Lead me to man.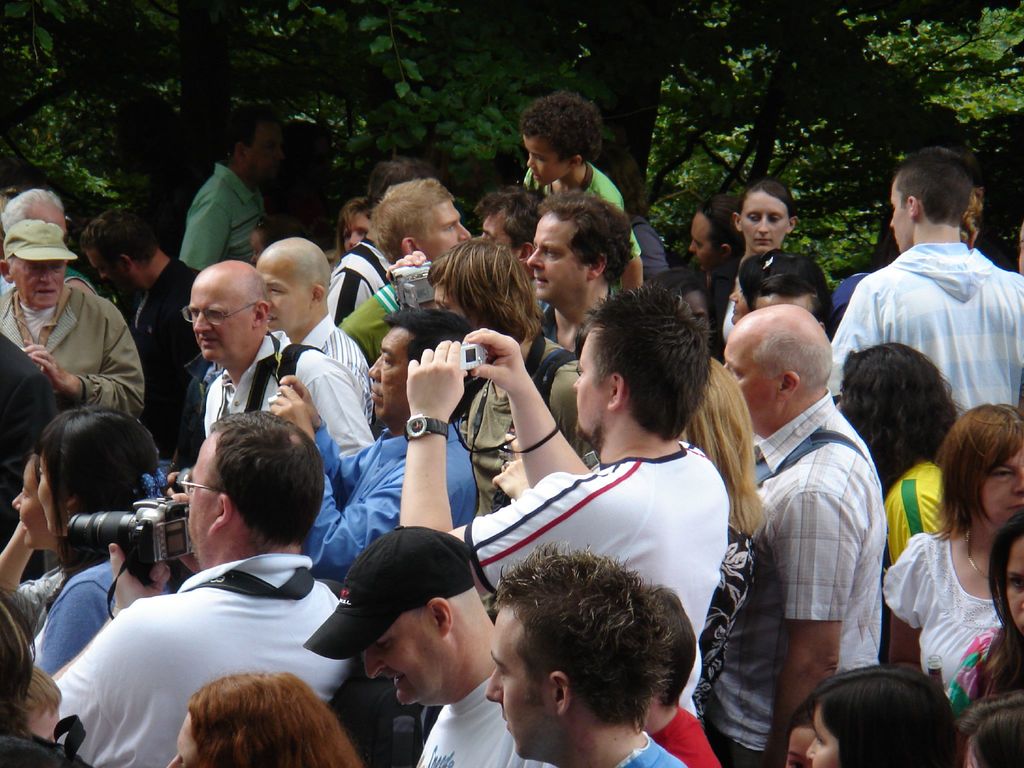
Lead to x1=0 y1=188 x2=96 y2=298.
